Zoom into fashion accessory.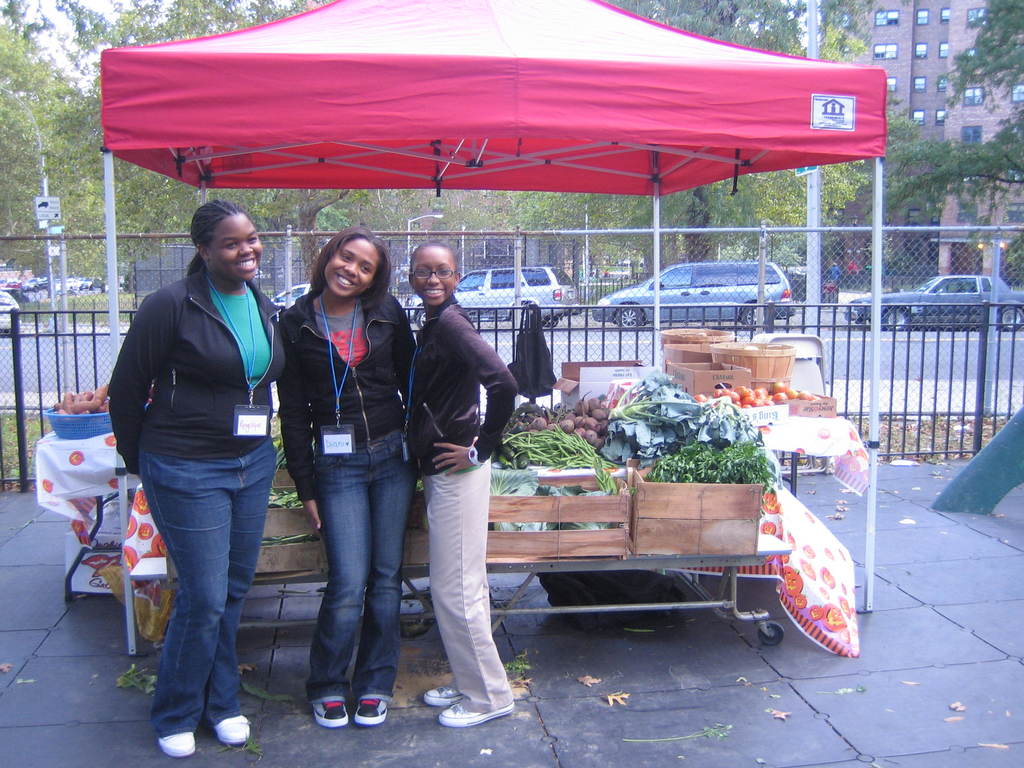
Zoom target: select_region(355, 698, 388, 724).
